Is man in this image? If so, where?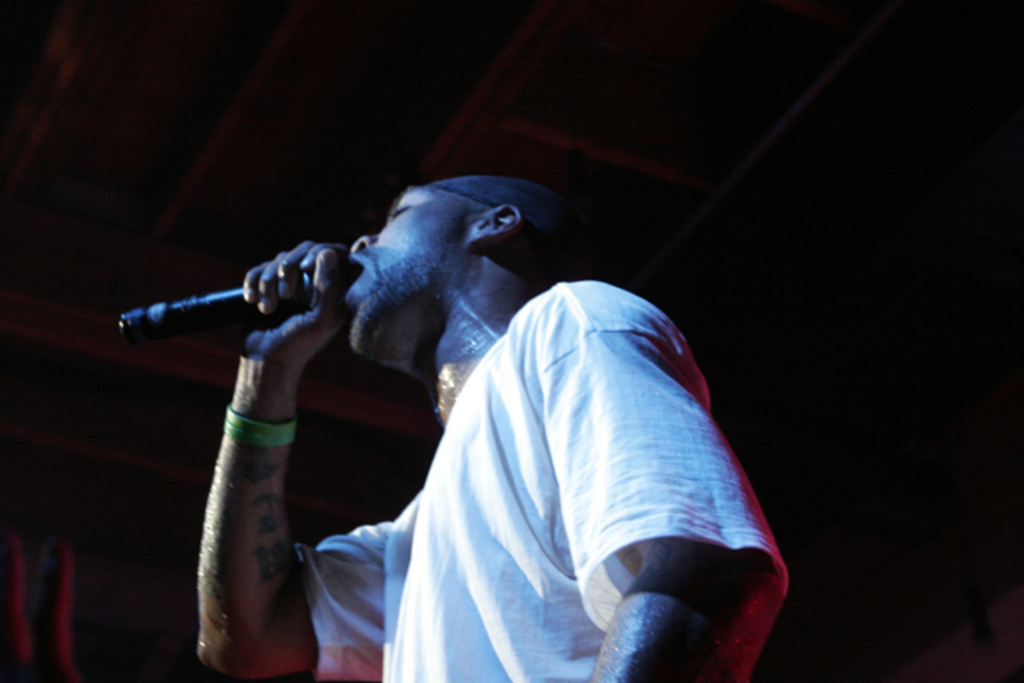
Yes, at select_region(144, 125, 814, 665).
